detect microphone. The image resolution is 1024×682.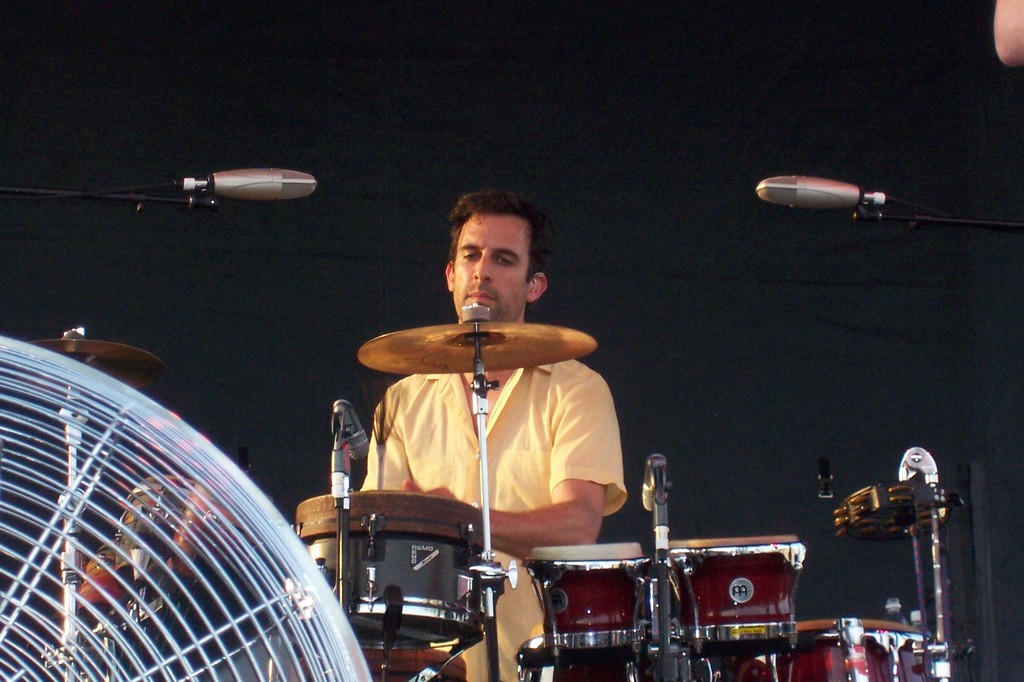
[159, 165, 314, 204].
